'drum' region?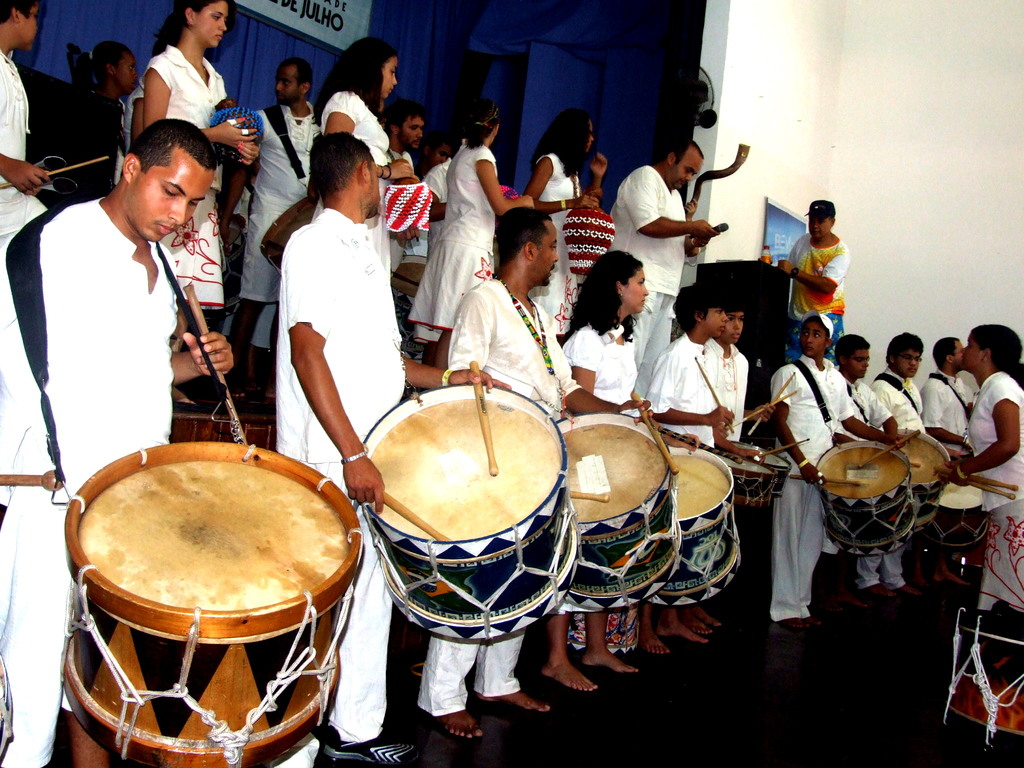
<box>644,438,747,611</box>
